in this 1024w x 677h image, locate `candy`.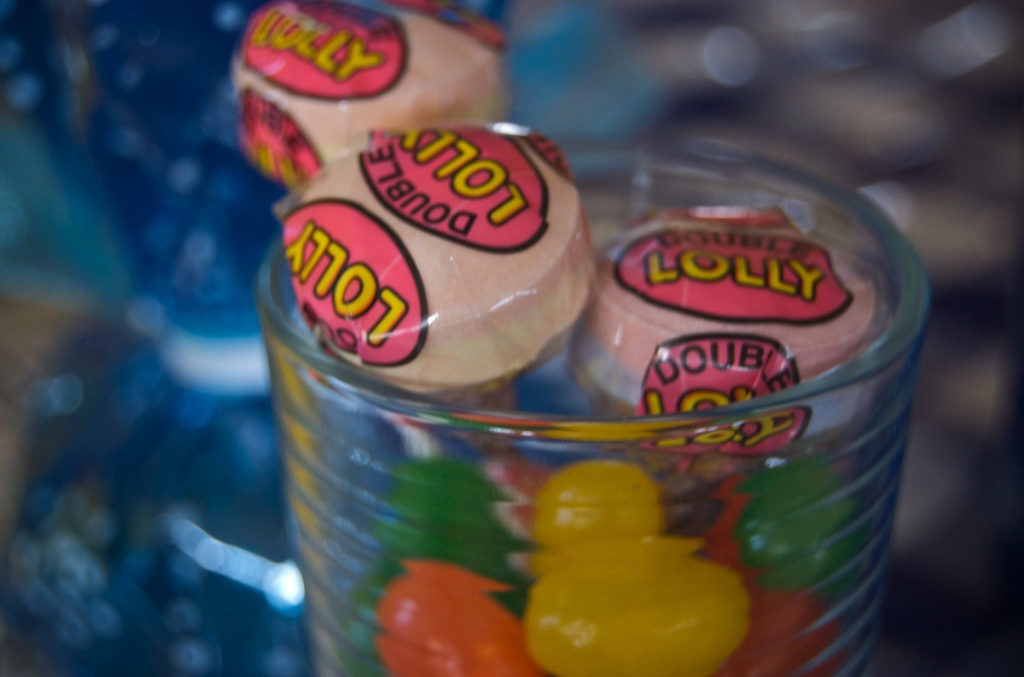
Bounding box: Rect(271, 122, 602, 402).
